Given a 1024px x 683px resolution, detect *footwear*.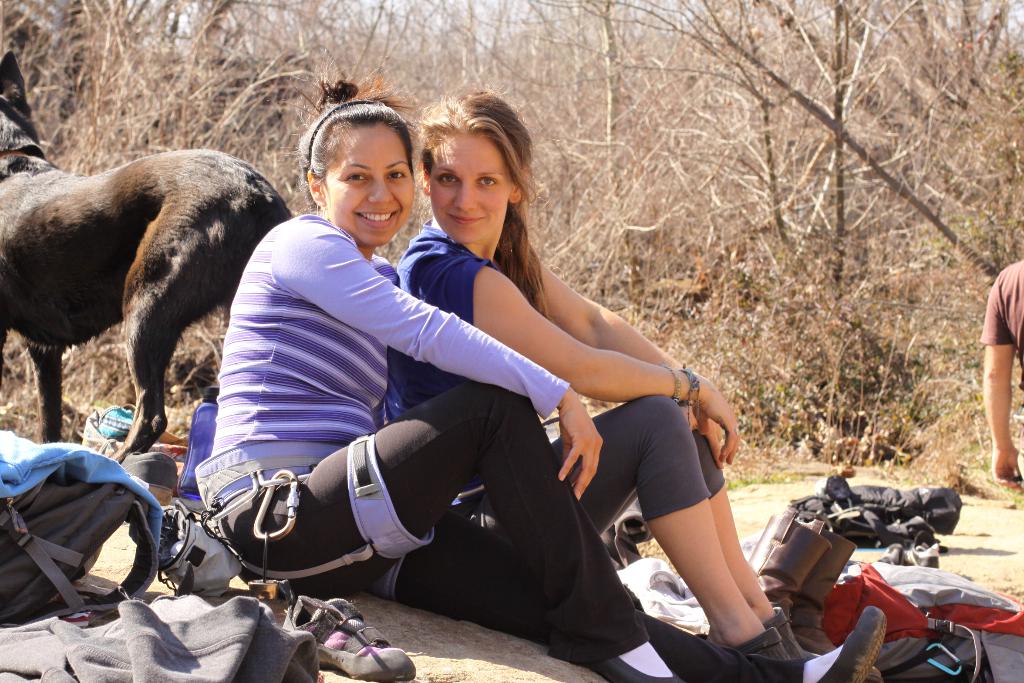
region(816, 606, 883, 682).
